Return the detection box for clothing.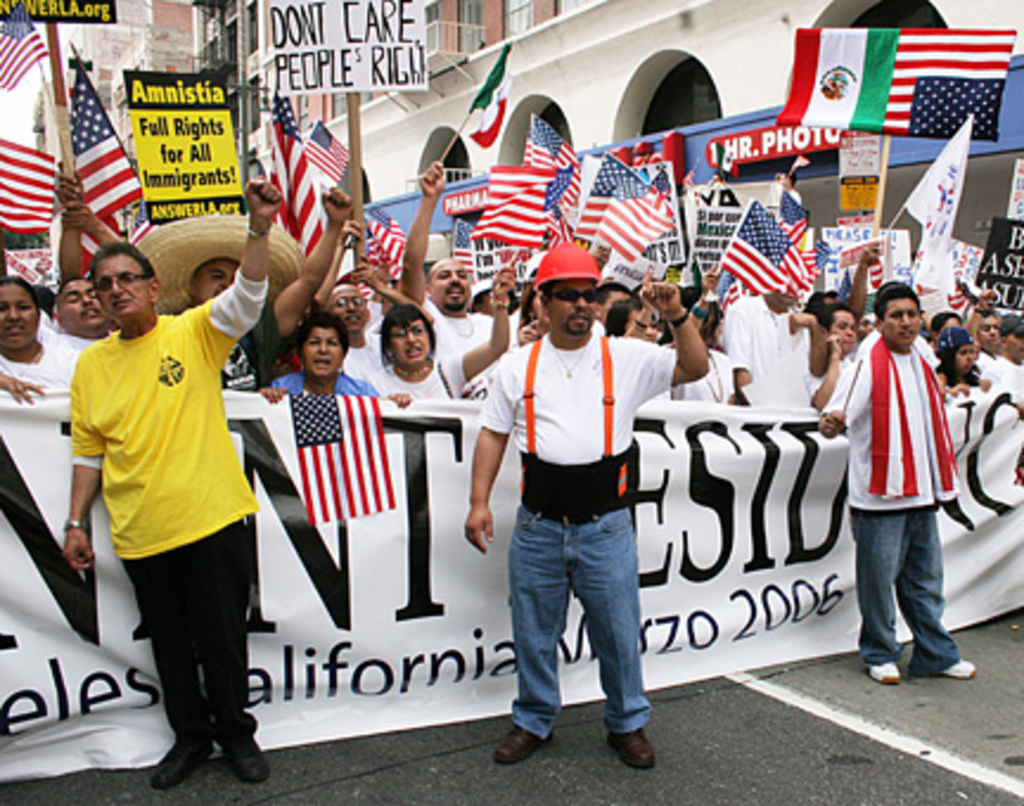
x1=0, y1=327, x2=78, y2=401.
